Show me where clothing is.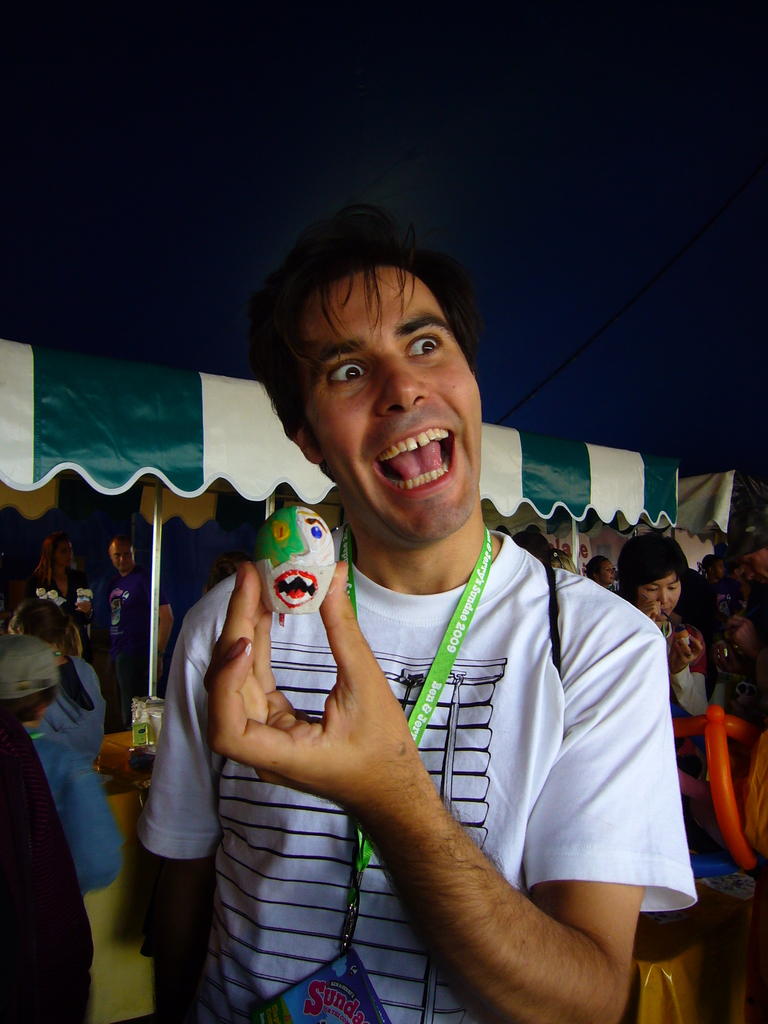
clothing is at bbox=[25, 722, 120, 902].
